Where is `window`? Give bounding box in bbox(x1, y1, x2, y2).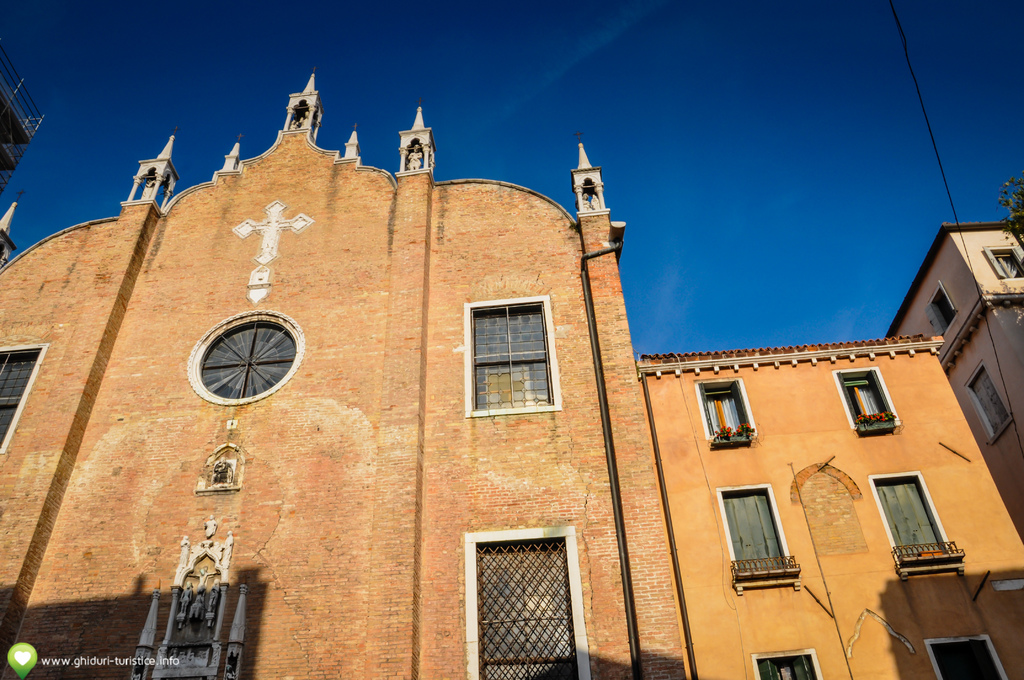
bbox(465, 296, 559, 417).
